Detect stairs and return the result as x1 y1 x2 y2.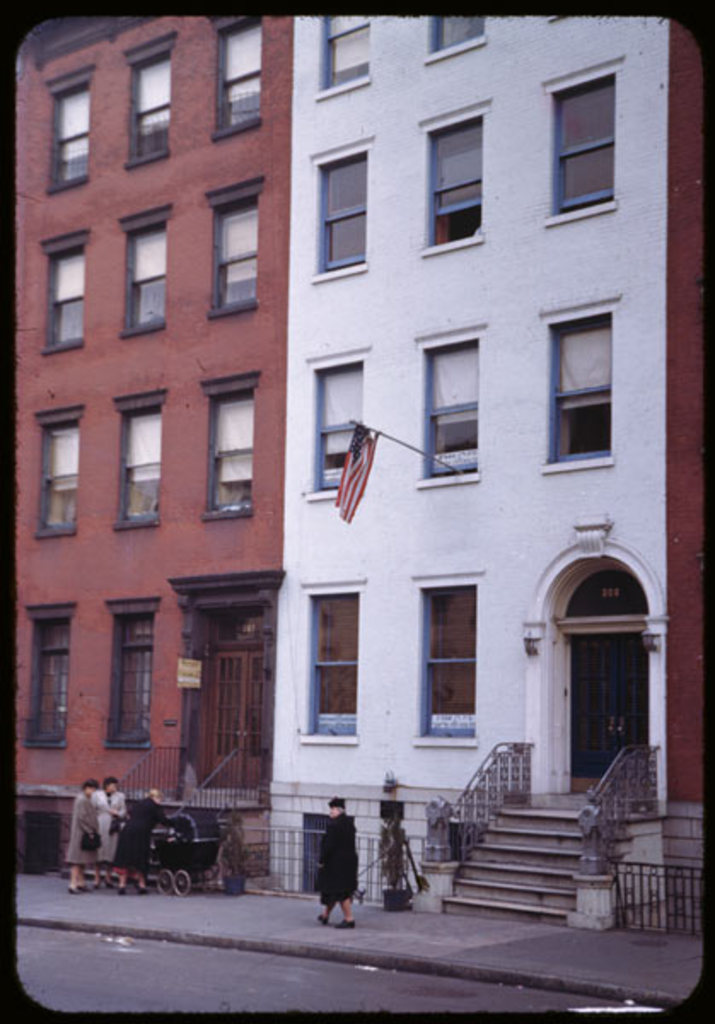
447 811 585 930.
